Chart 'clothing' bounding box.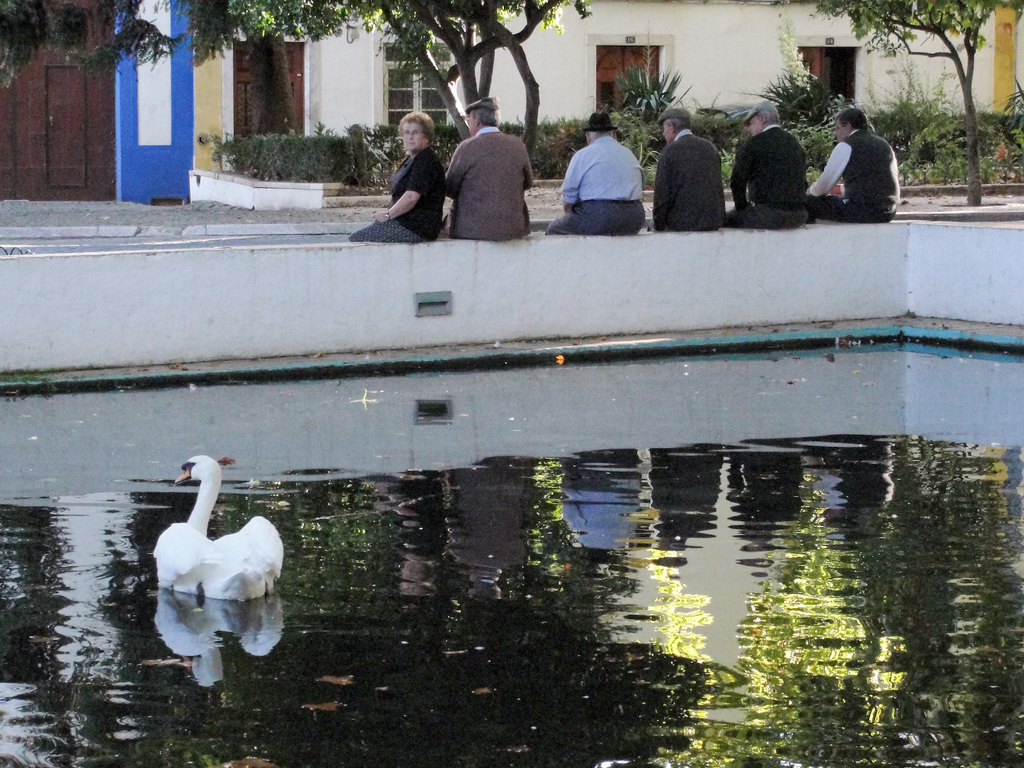
Charted: left=565, top=113, right=654, bottom=215.
